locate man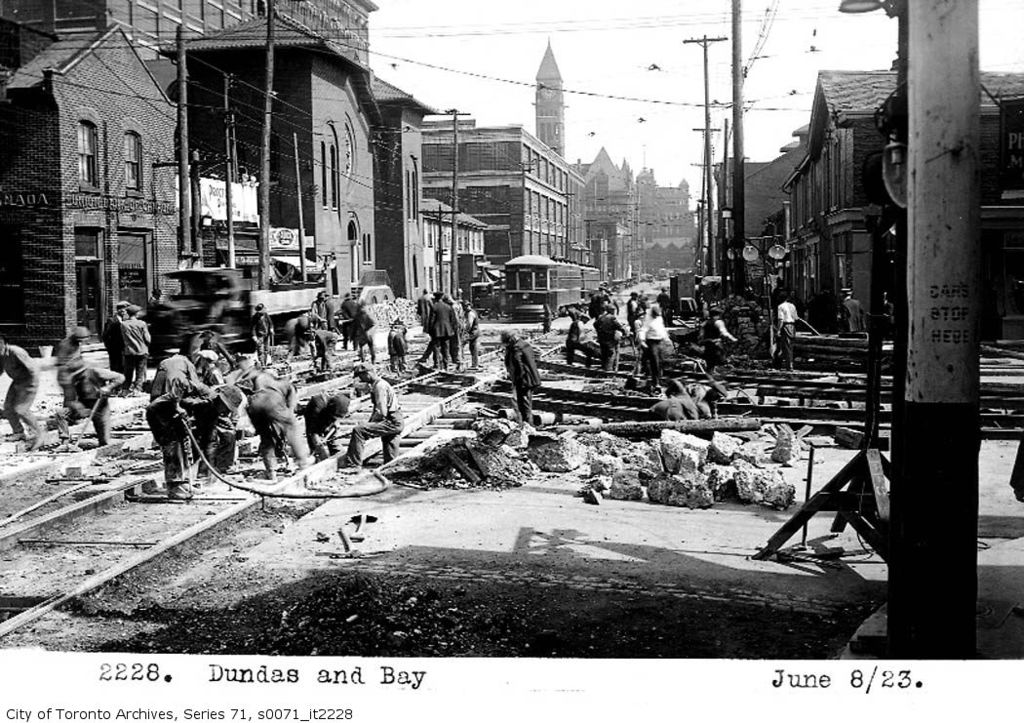
x1=251, y1=298, x2=274, y2=356
